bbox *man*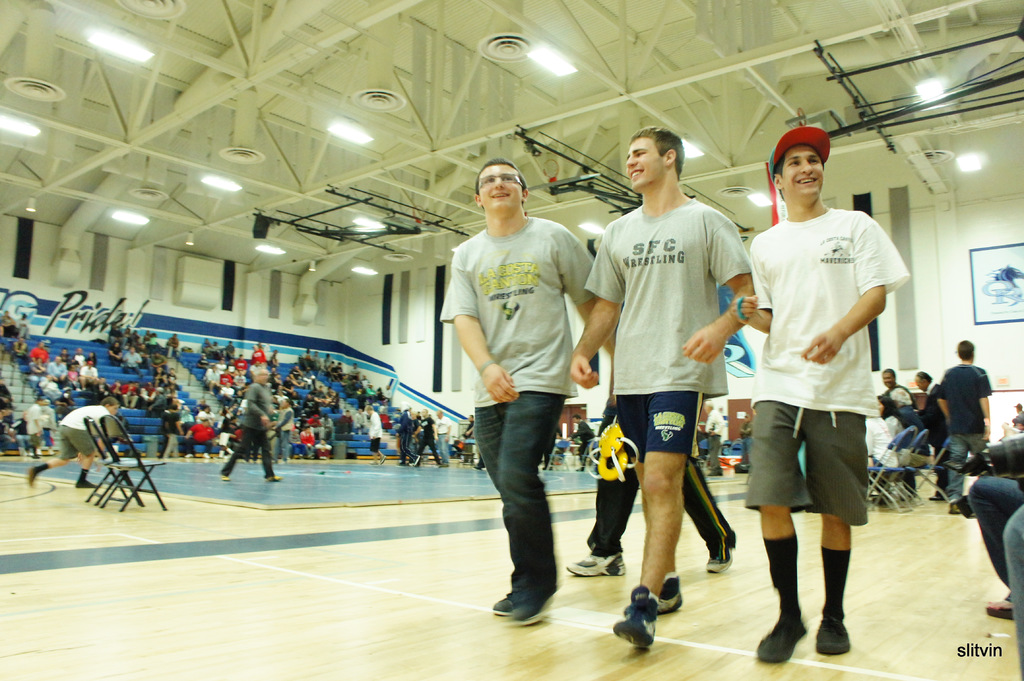
(734, 111, 903, 658)
